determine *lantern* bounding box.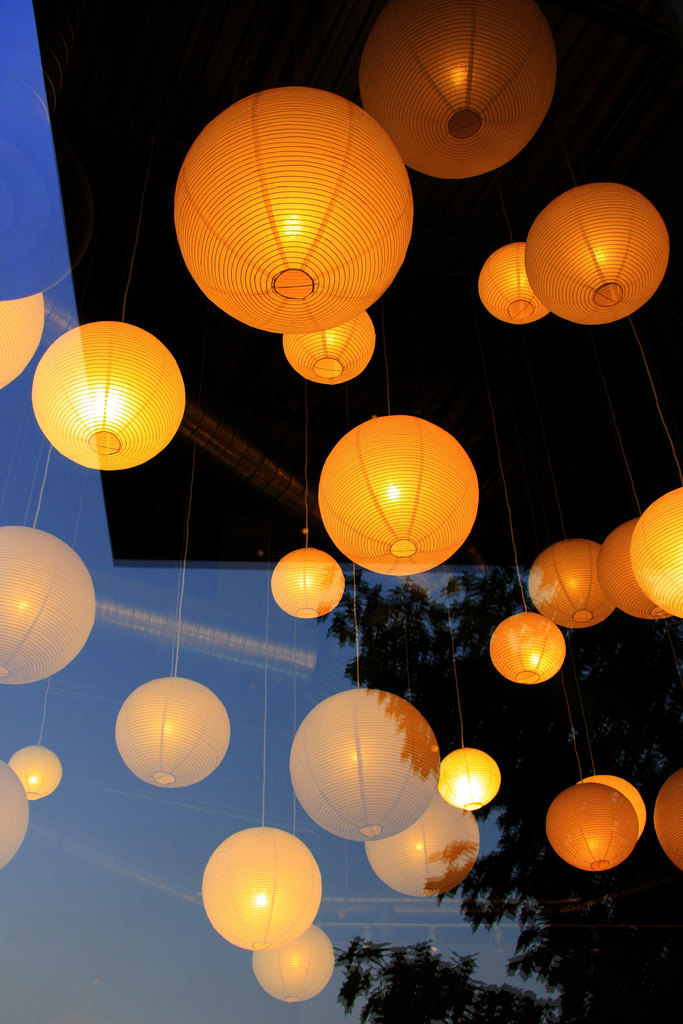
Determined: <region>320, 417, 477, 579</region>.
